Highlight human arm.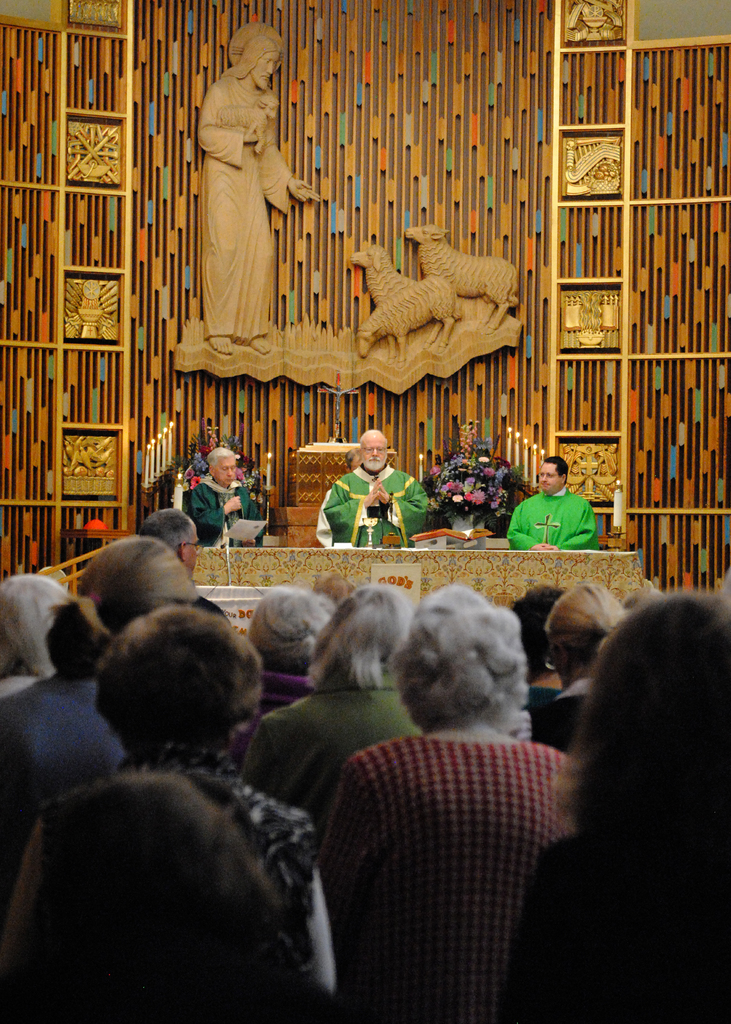
Highlighted region: crop(302, 743, 377, 939).
